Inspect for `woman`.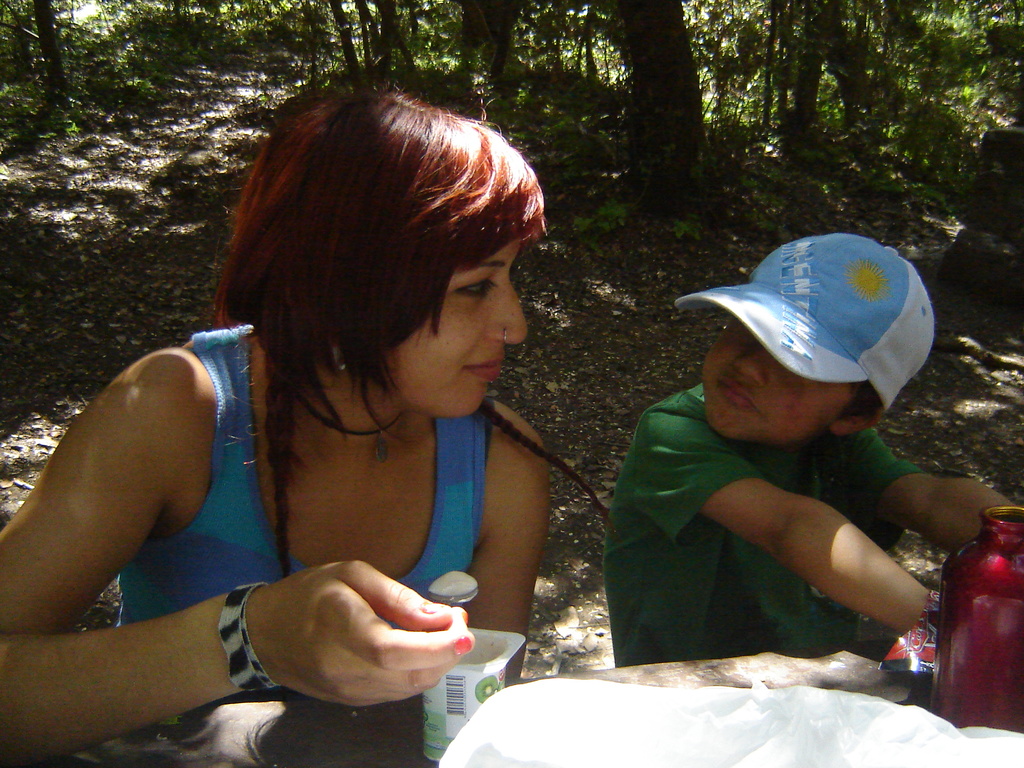
Inspection: bbox(42, 97, 624, 743).
